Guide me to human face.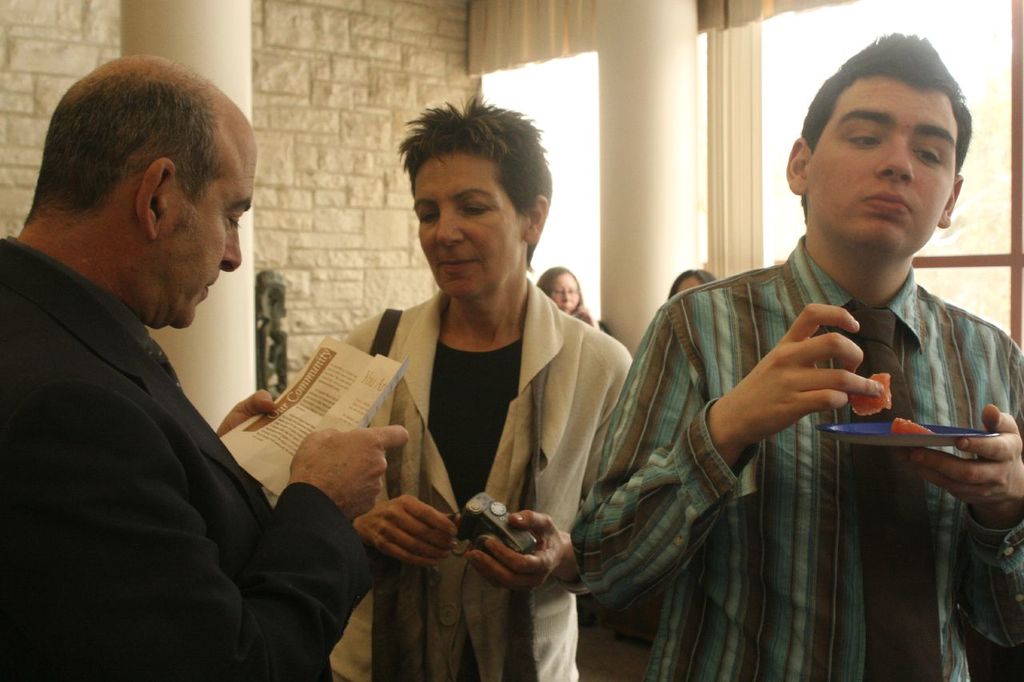
Guidance: [left=158, top=144, right=258, bottom=327].
